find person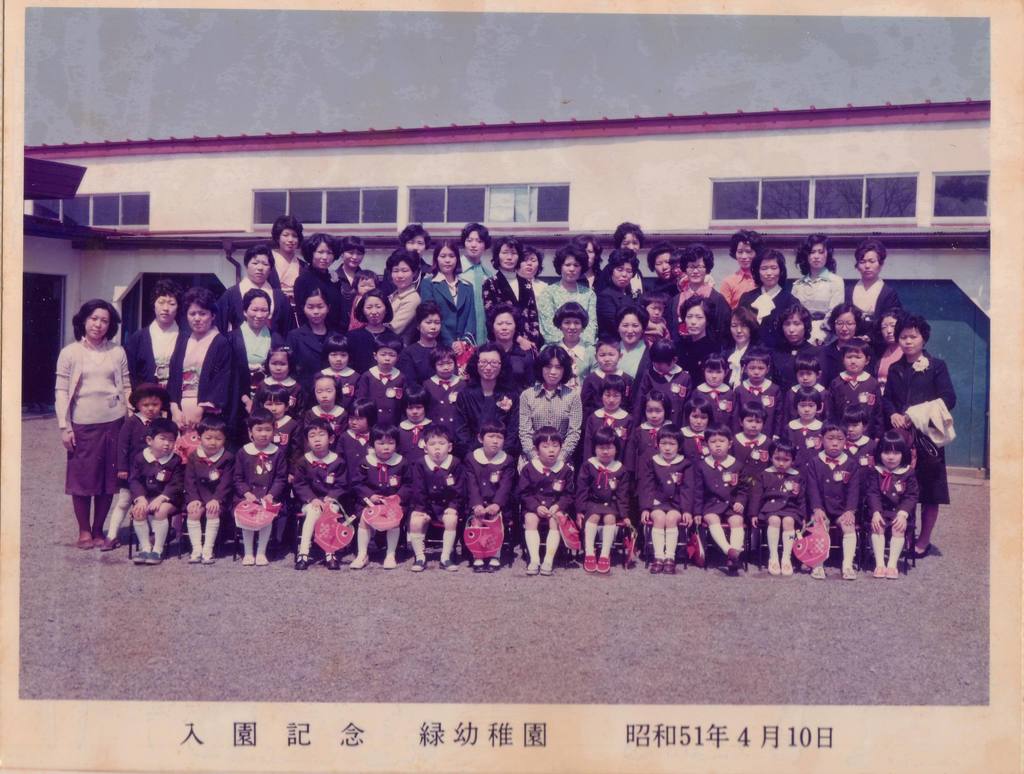
l=743, t=350, r=786, b=422
